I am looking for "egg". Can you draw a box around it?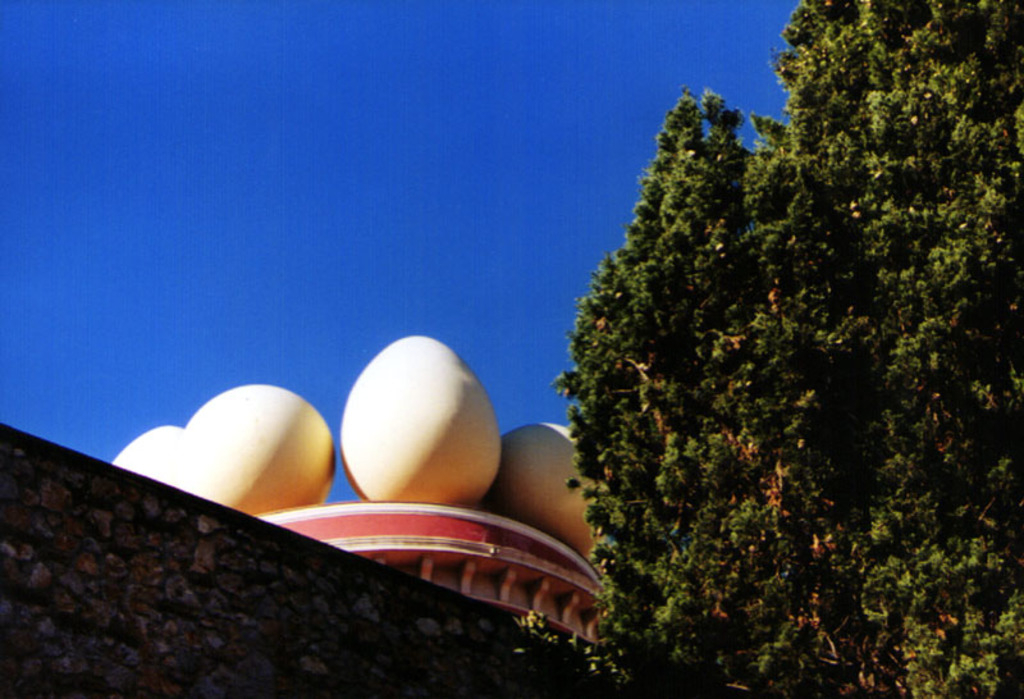
Sure, the bounding box is box=[170, 380, 334, 513].
